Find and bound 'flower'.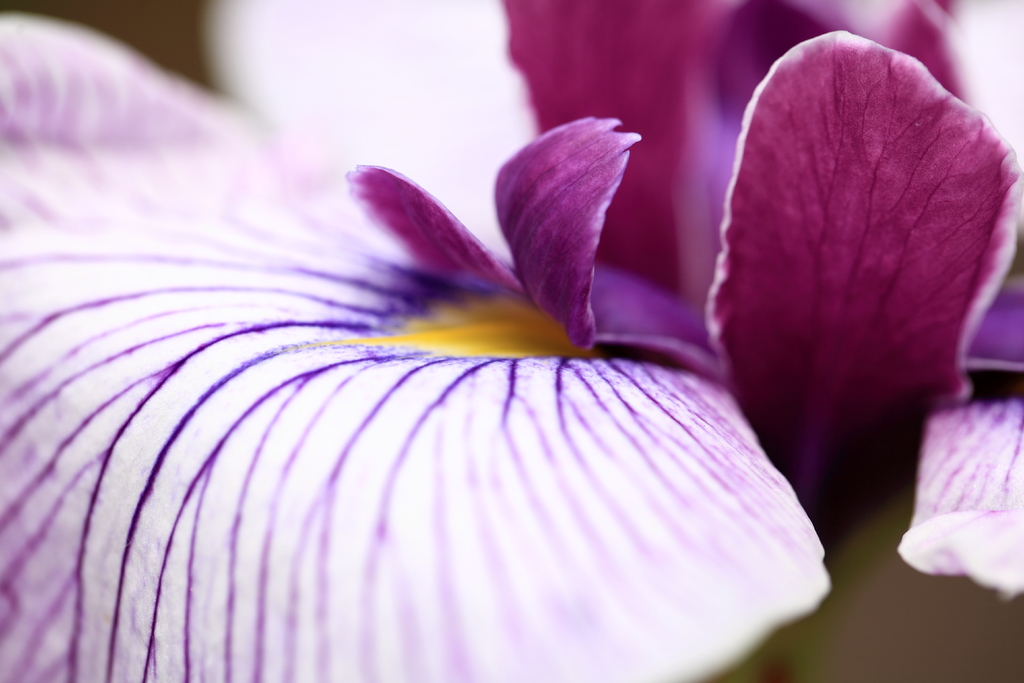
Bound: bbox=[0, 3, 1023, 680].
